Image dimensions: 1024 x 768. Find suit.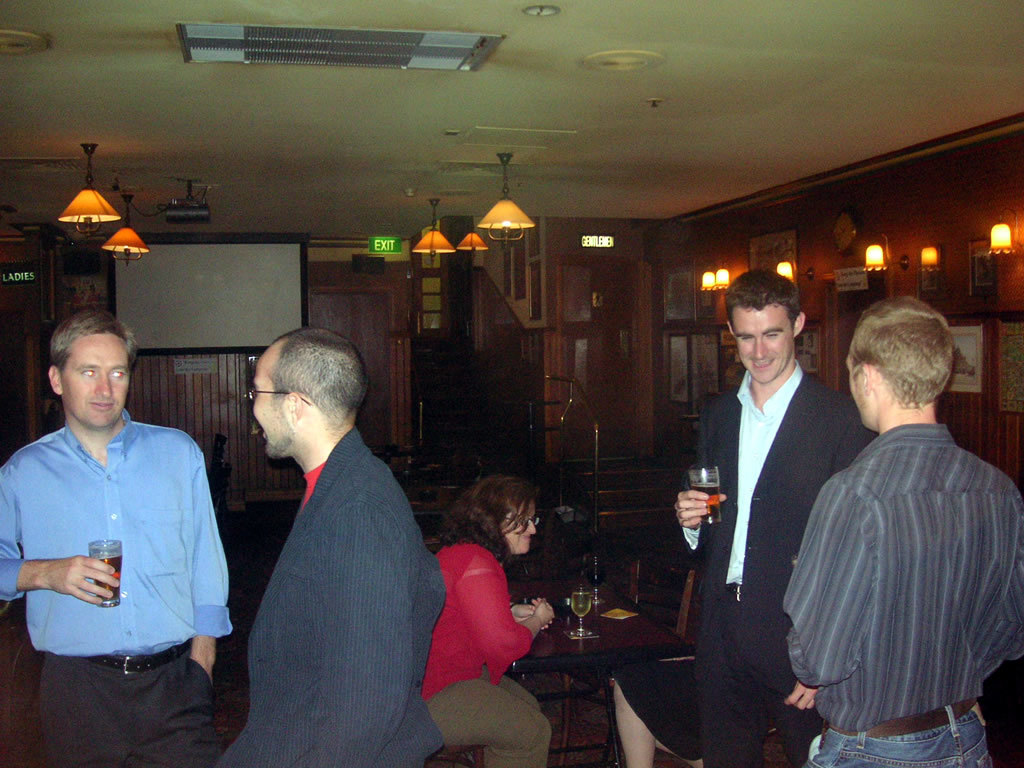
(690,356,828,742).
